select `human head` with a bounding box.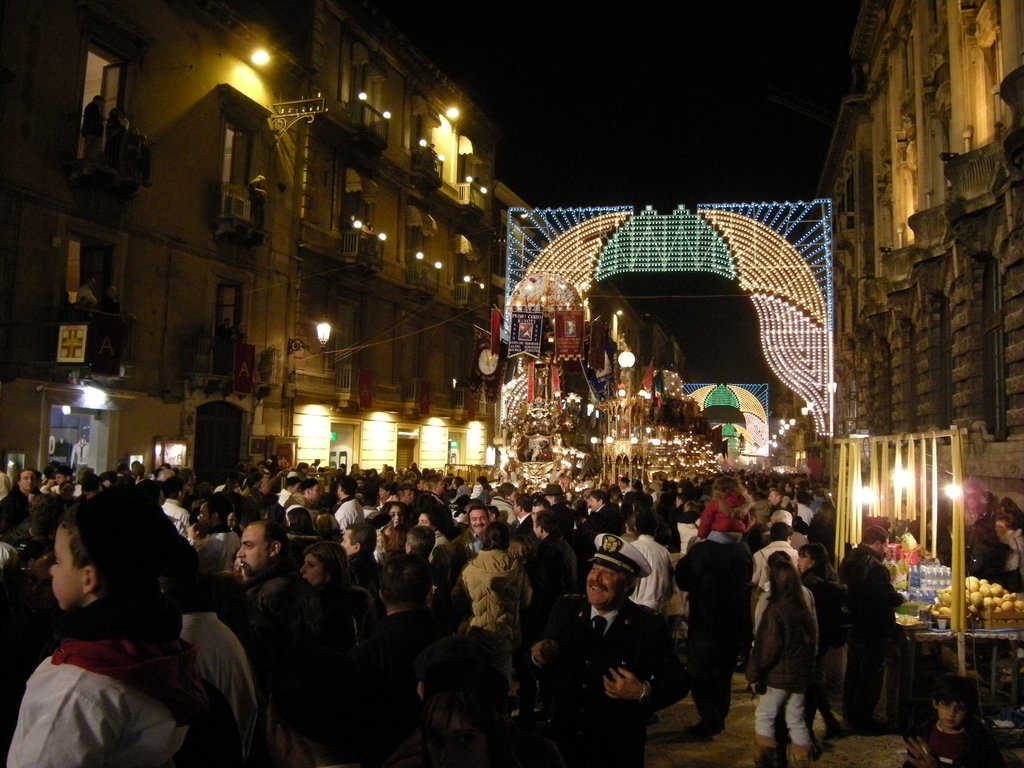
{"x1": 474, "y1": 483, "x2": 486, "y2": 492}.
